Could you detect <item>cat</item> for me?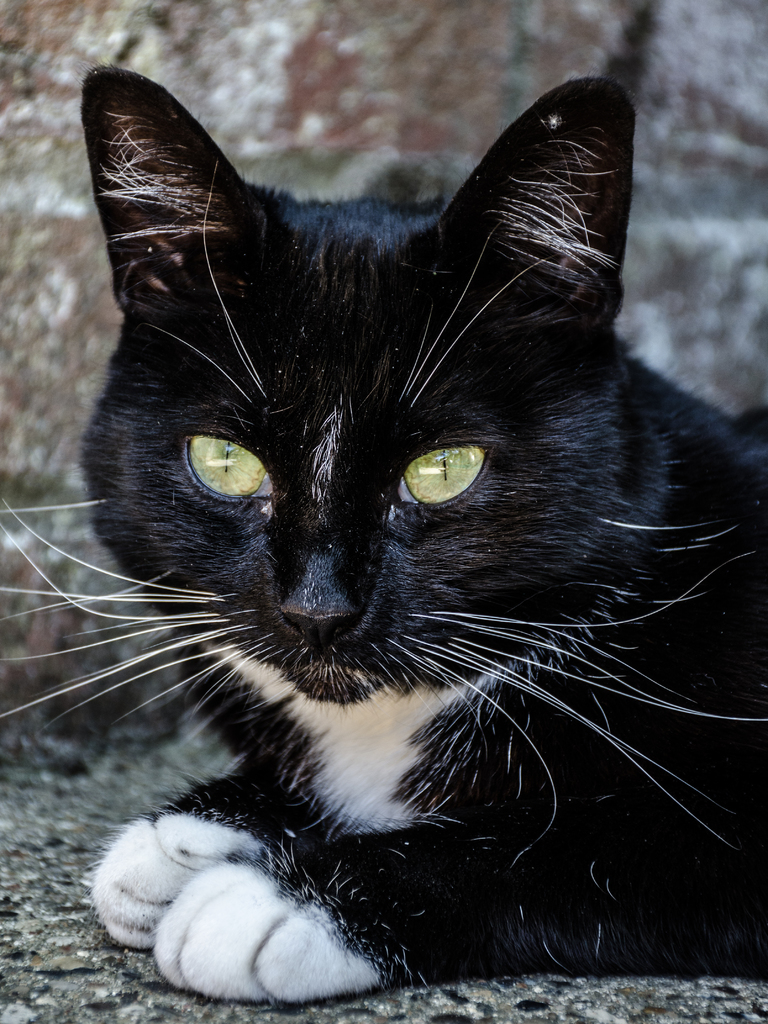
Detection result: bbox=[0, 56, 767, 1000].
